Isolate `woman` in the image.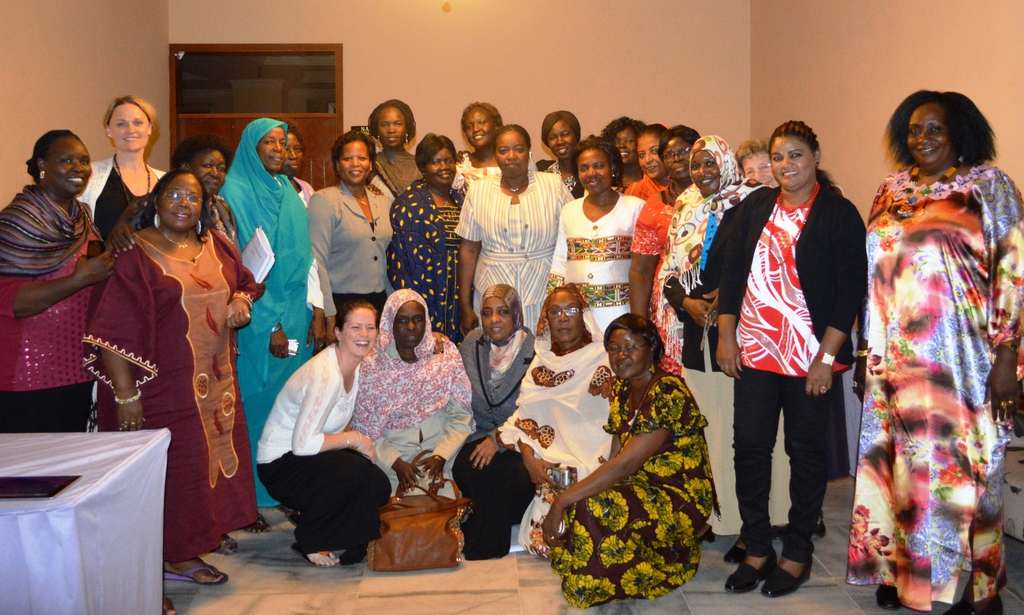
Isolated region: detection(596, 111, 654, 204).
